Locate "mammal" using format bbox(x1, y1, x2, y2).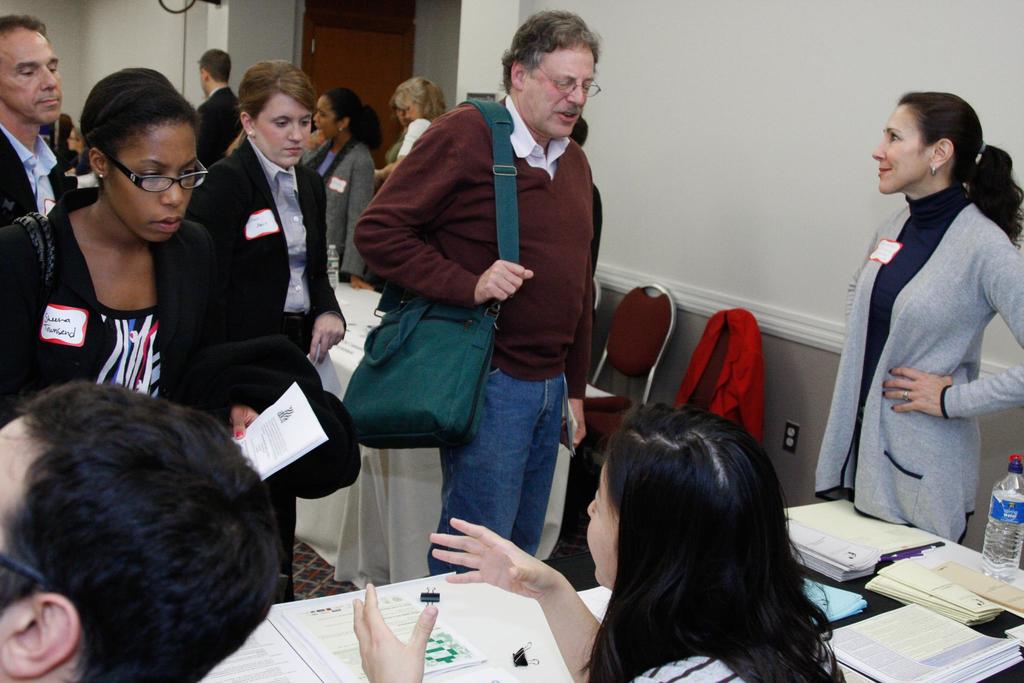
bbox(0, 9, 68, 229).
